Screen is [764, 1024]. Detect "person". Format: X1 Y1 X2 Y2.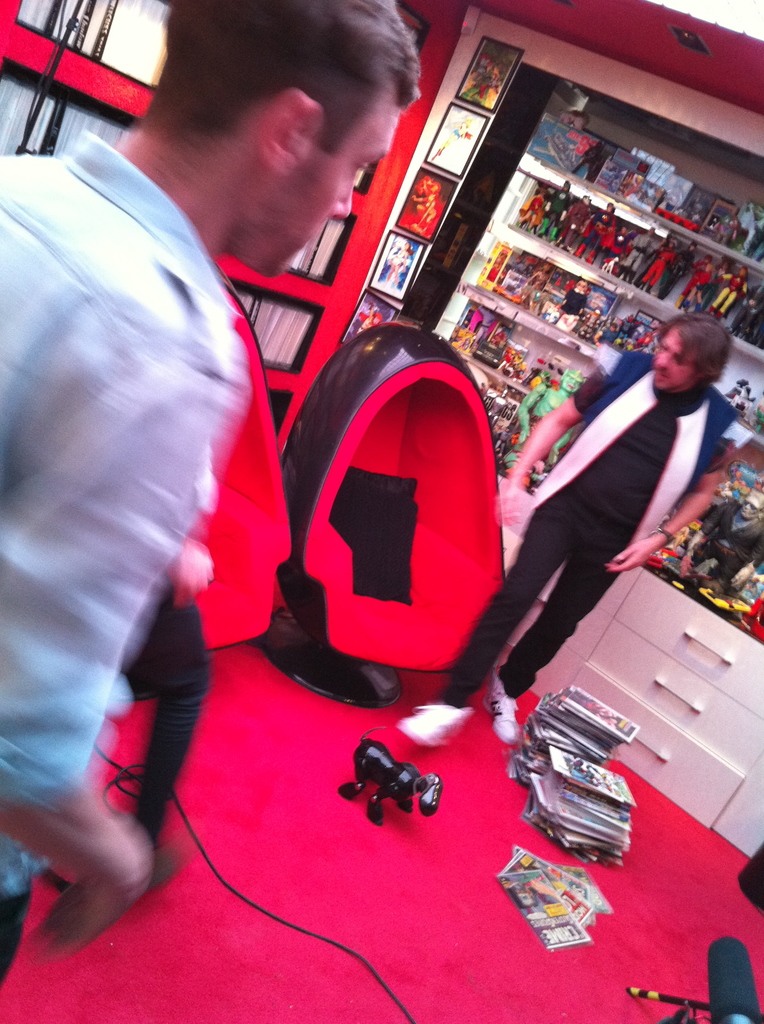
113 540 225 913.
